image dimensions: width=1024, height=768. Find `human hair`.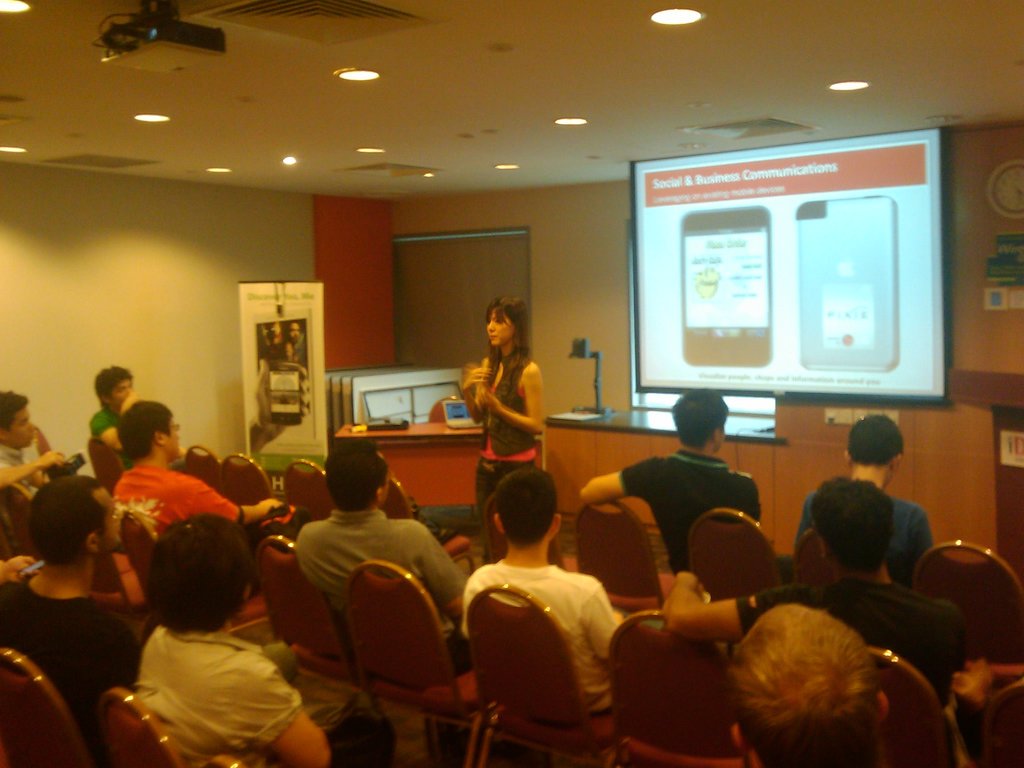
[92,362,131,397].
